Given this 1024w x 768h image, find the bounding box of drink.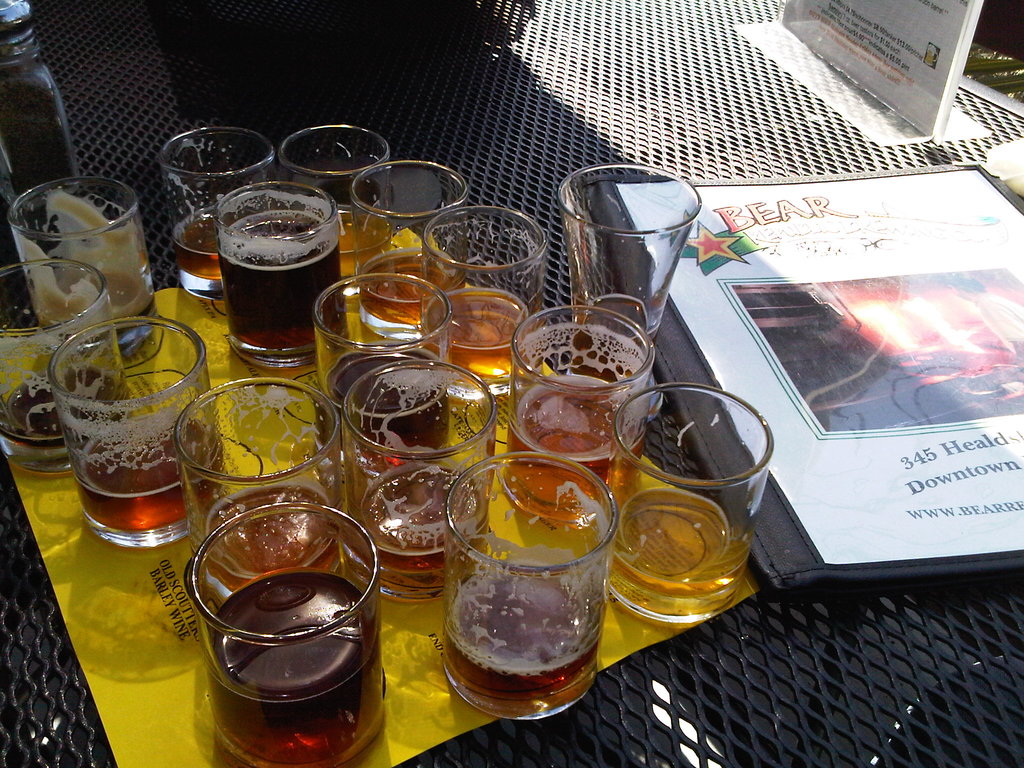
{"left": 323, "top": 343, "right": 451, "bottom": 462}.
